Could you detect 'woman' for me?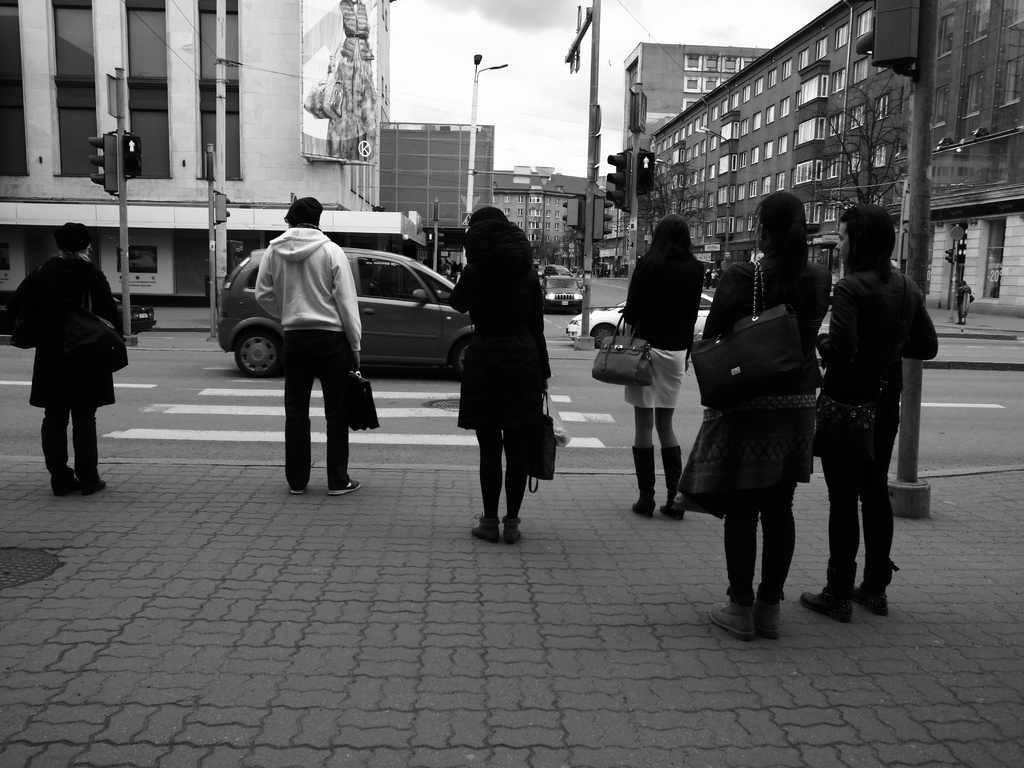
Detection result: x1=687, y1=212, x2=833, y2=640.
